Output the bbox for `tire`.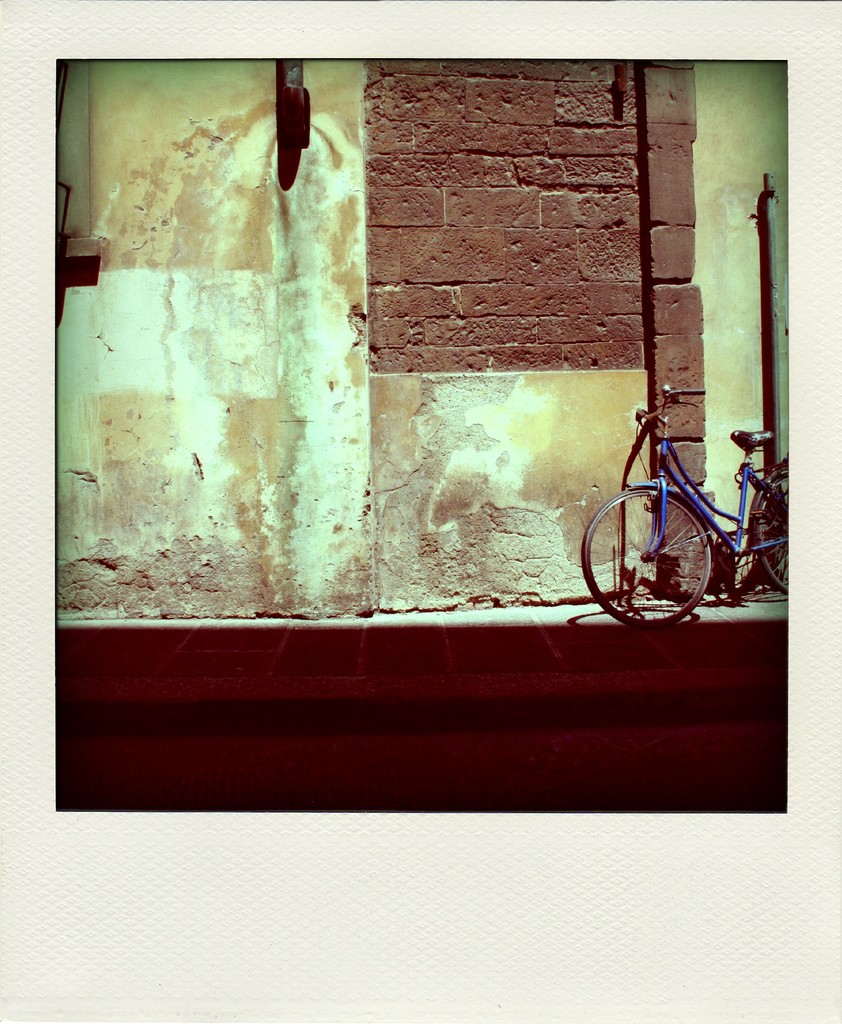
left=607, top=463, right=731, bottom=627.
